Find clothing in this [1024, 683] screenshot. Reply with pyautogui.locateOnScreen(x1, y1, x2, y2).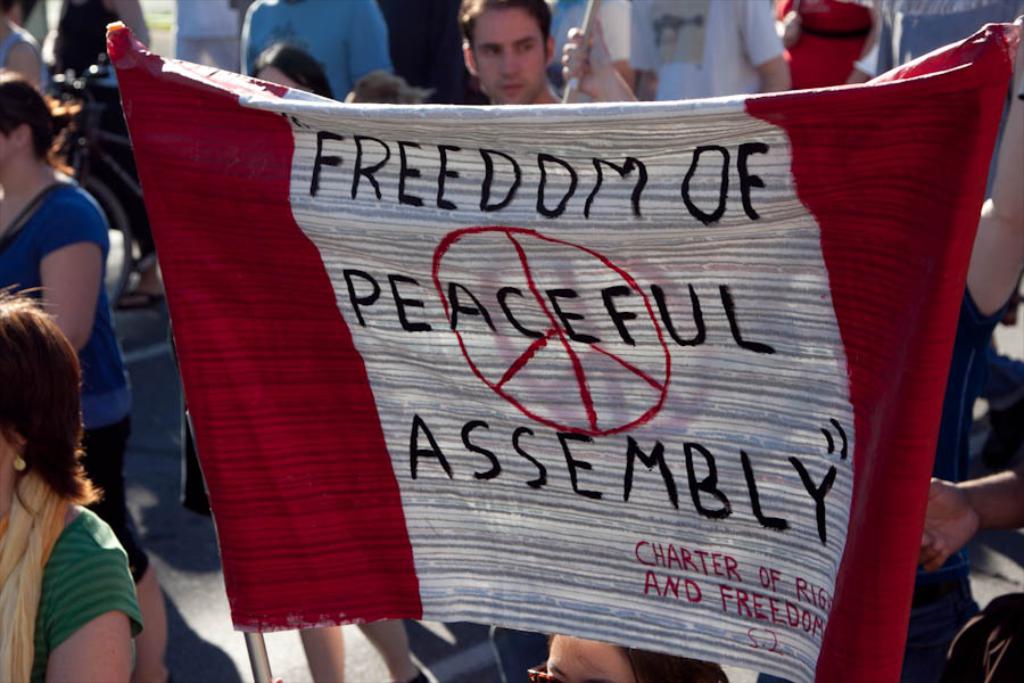
pyautogui.locateOnScreen(80, 412, 148, 589).
